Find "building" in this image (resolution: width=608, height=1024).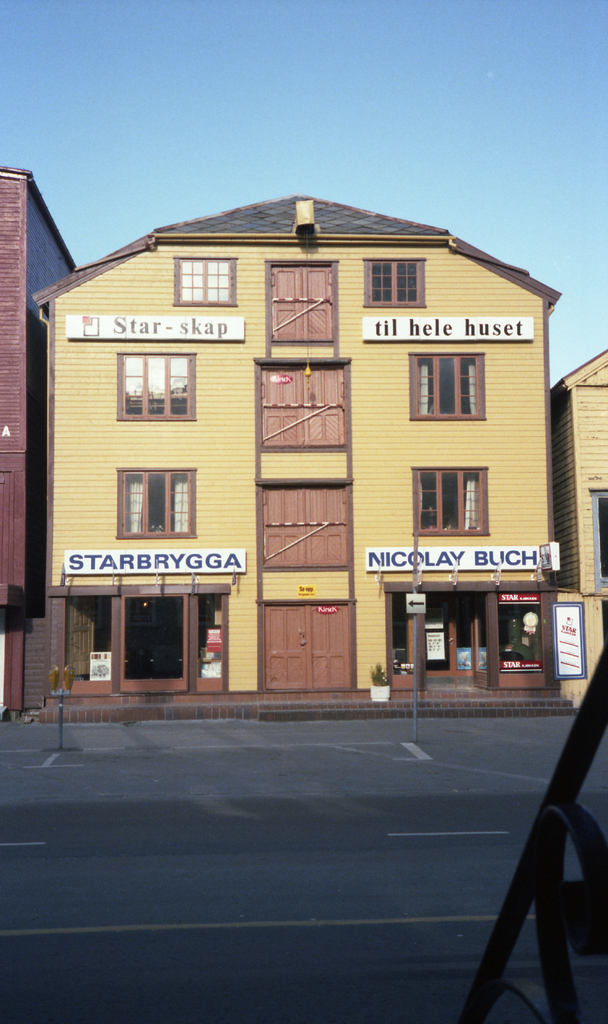
crop(34, 191, 557, 693).
